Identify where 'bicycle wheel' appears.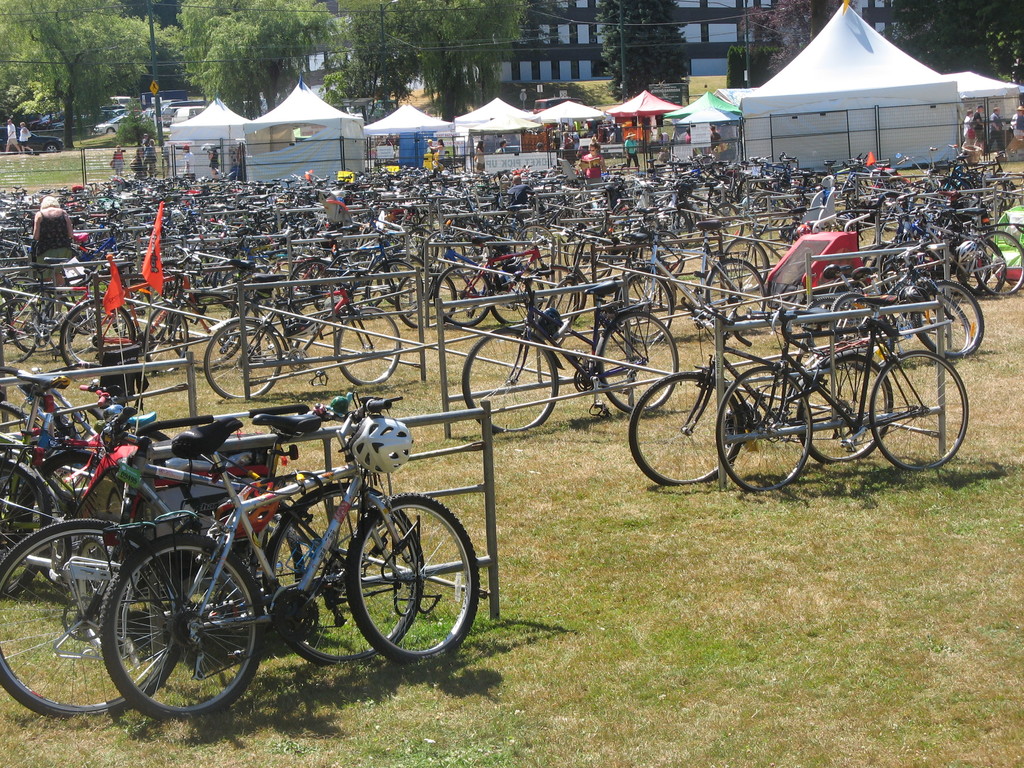
Appears at pyautogui.locateOnScreen(627, 368, 741, 490).
